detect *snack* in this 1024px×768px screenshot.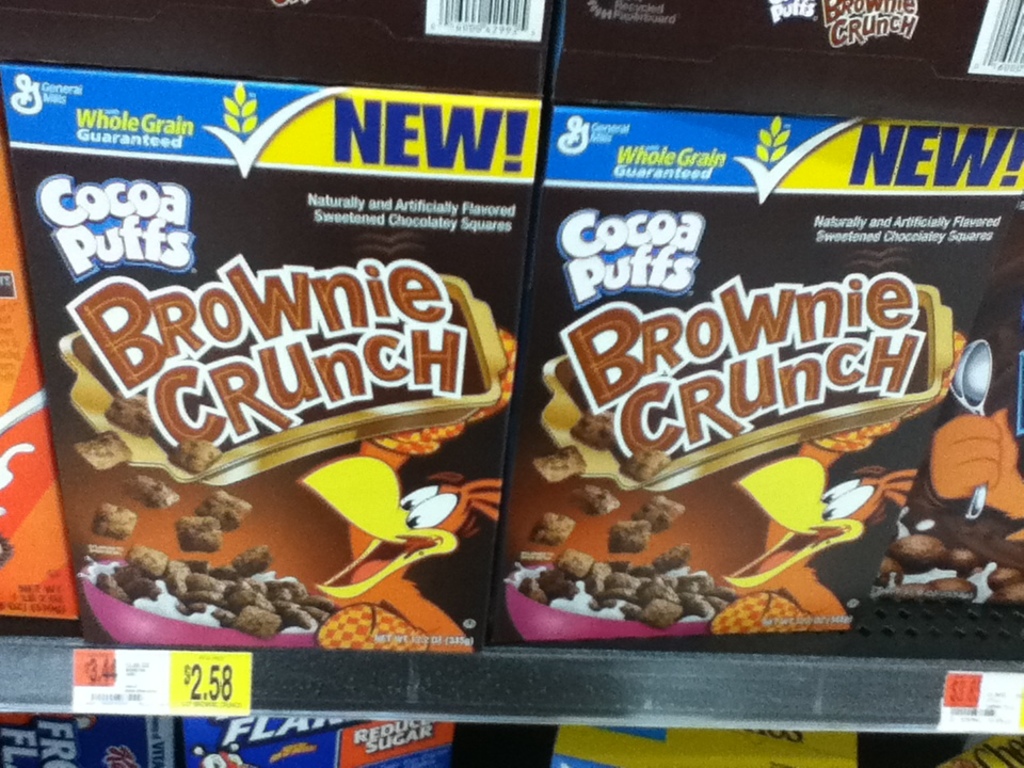
Detection: [left=73, top=427, right=134, bottom=471].
